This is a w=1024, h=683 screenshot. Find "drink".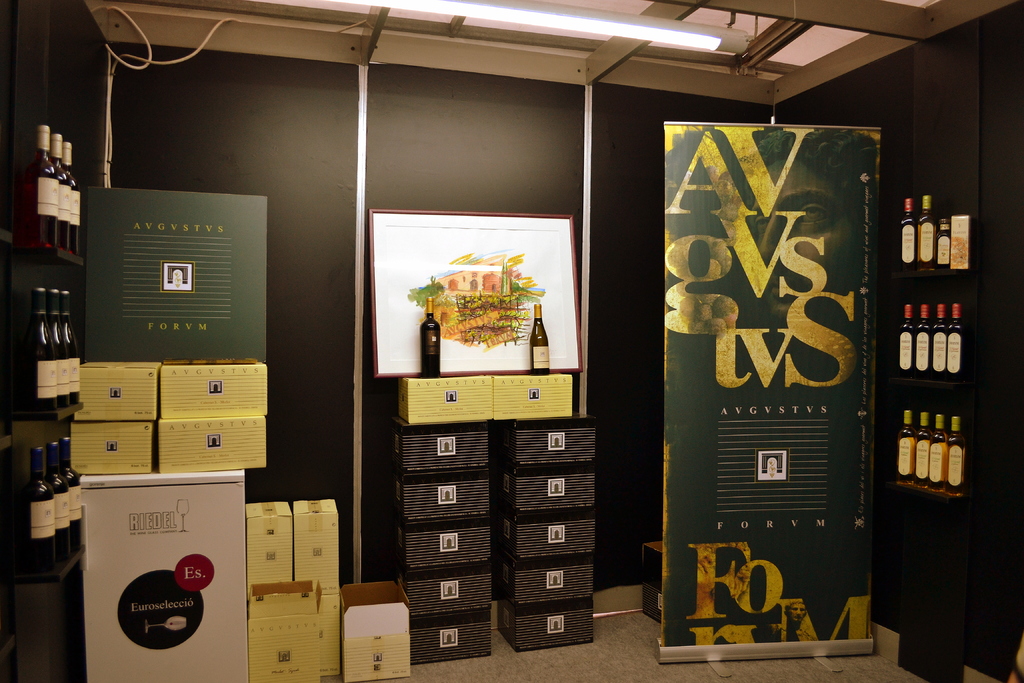
Bounding box: <region>58, 436, 83, 552</region>.
